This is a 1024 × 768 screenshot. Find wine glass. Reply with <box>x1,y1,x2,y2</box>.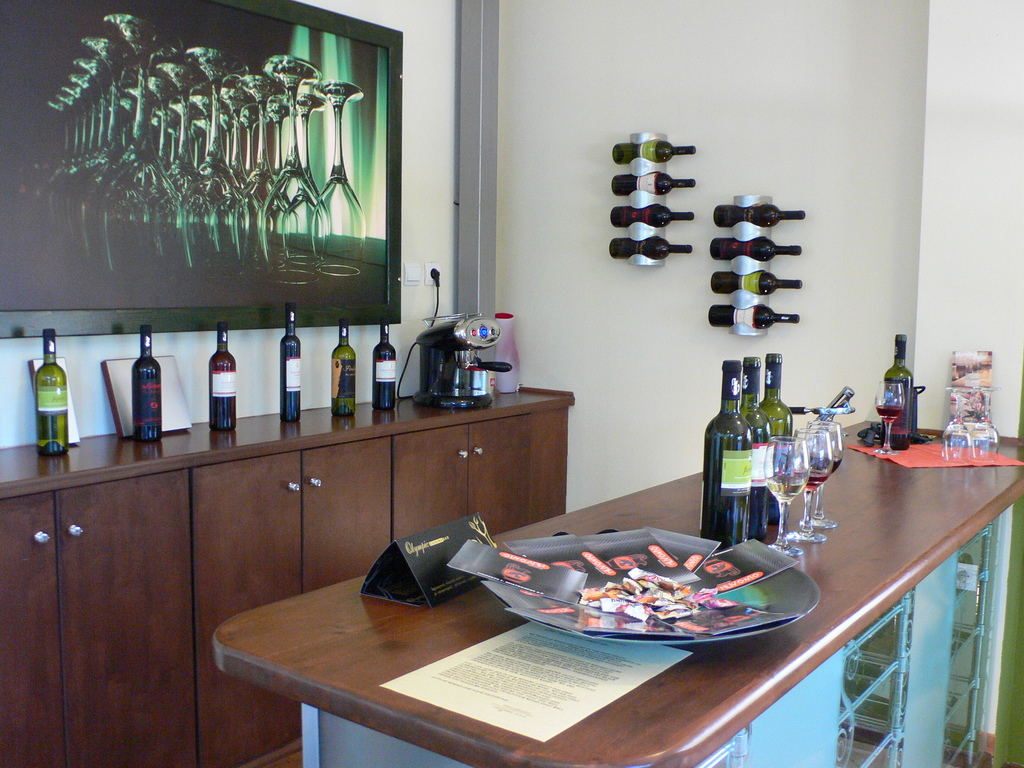
<box>874,380,904,452</box>.
